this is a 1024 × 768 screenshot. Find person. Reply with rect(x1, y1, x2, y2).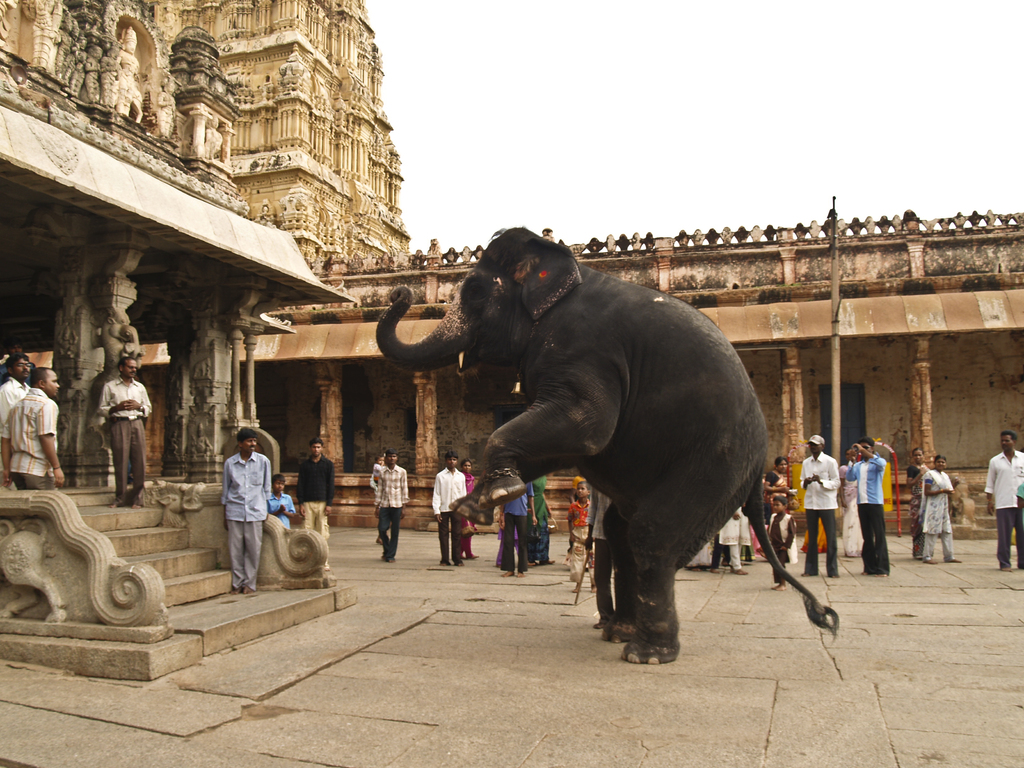
rect(761, 454, 794, 515).
